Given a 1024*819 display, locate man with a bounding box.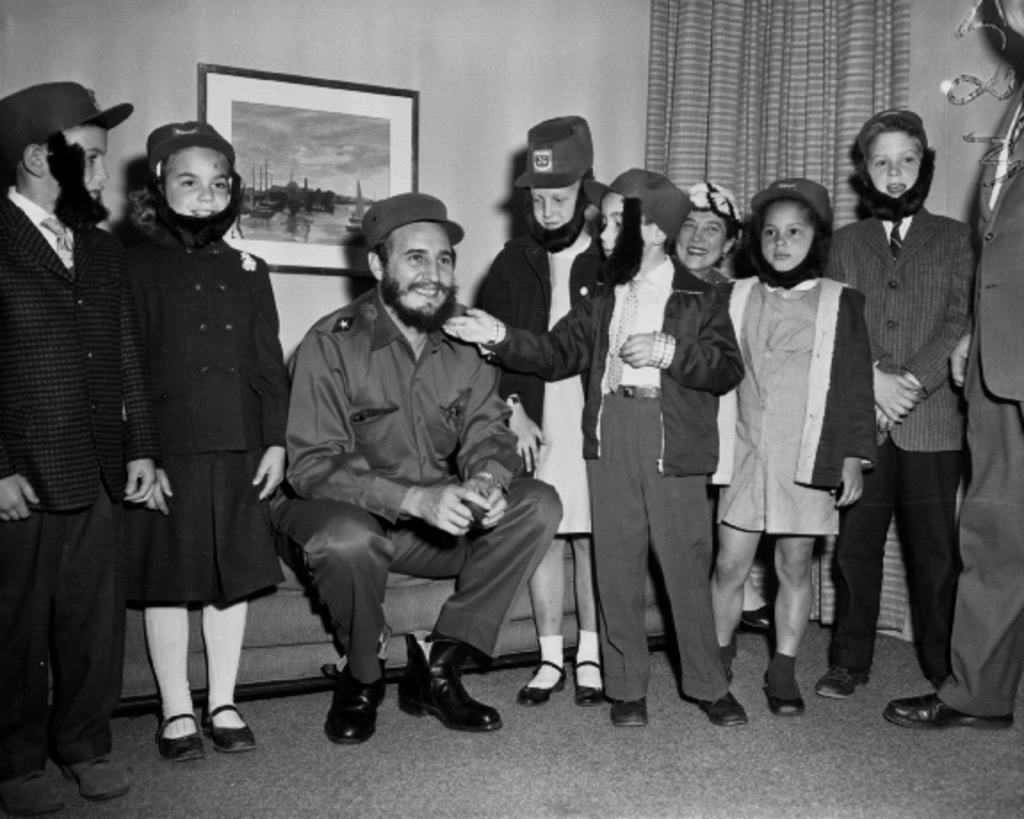
Located: detection(249, 178, 552, 750).
